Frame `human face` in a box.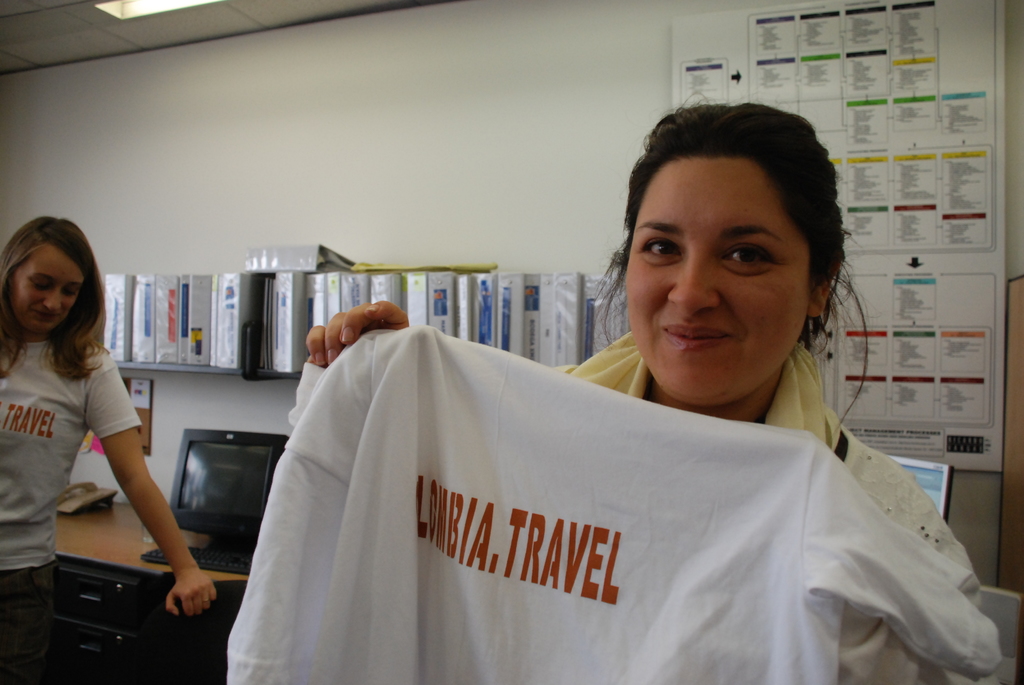
crop(624, 149, 829, 410).
